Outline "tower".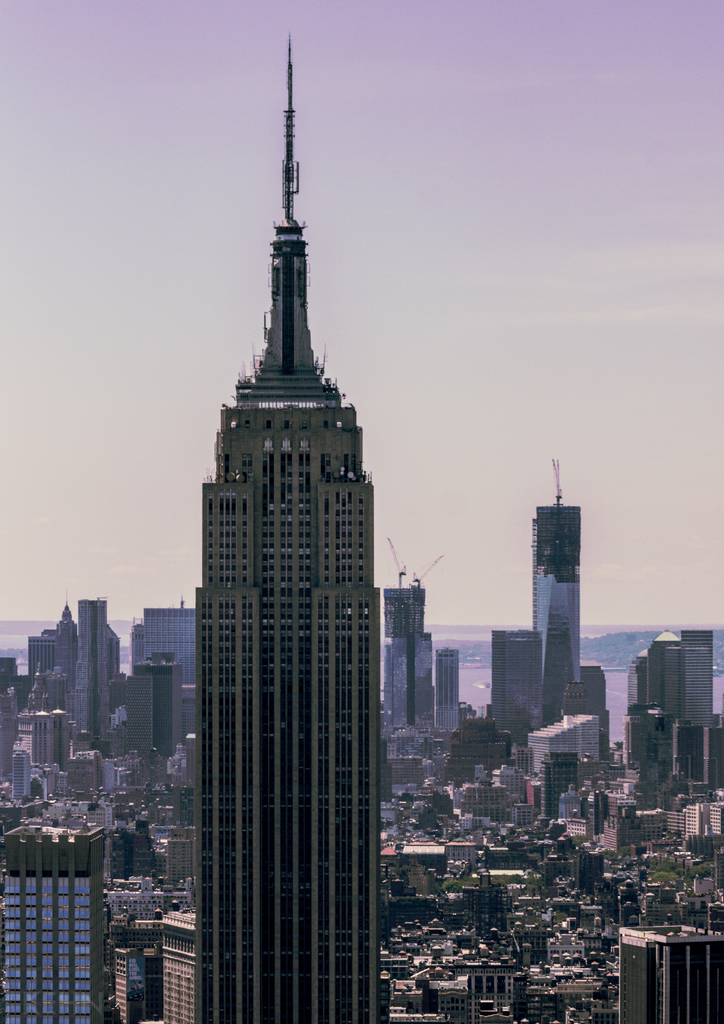
Outline: (left=127, top=608, right=199, bottom=755).
